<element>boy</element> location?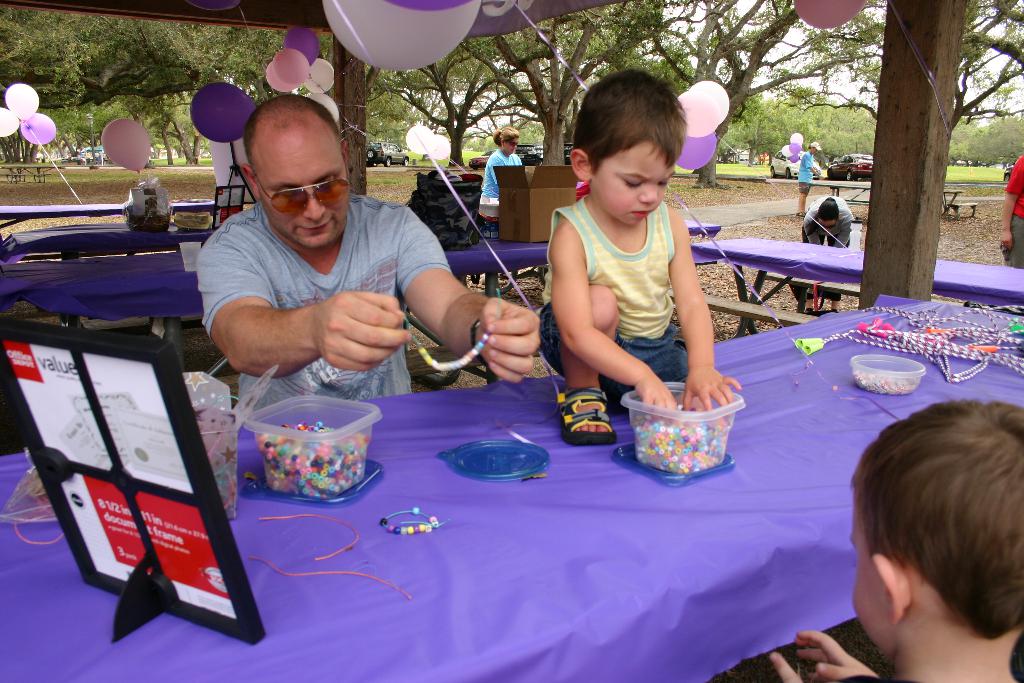
Rect(535, 69, 745, 448)
